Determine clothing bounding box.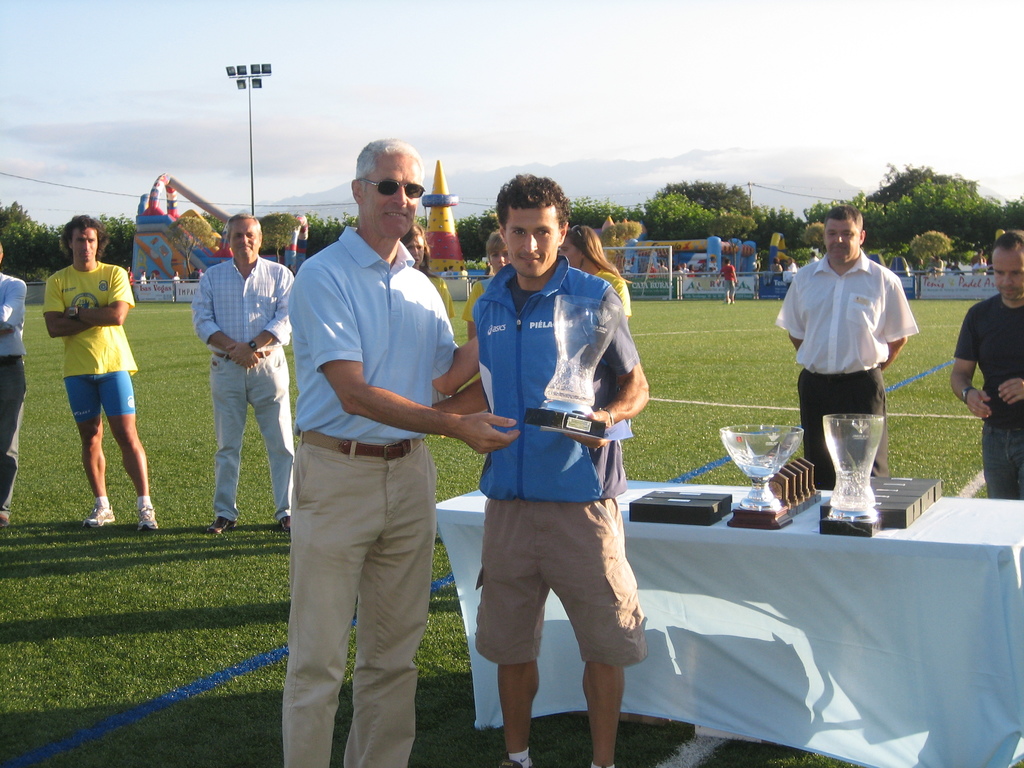
Determined: x1=0, y1=273, x2=37, y2=520.
